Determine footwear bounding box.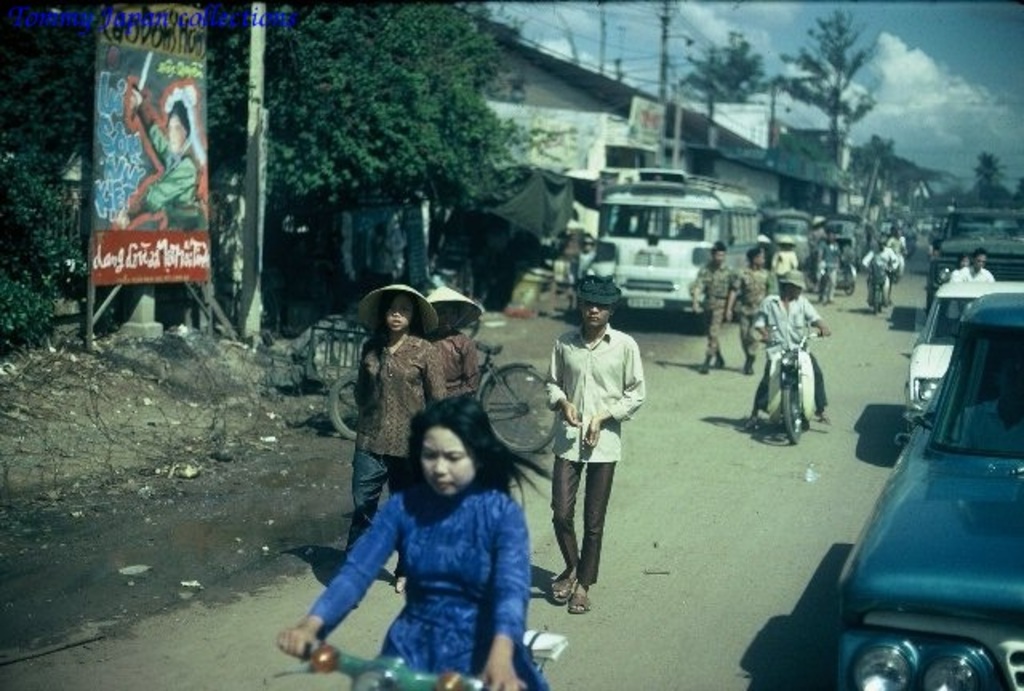
Determined: box=[744, 416, 760, 435].
